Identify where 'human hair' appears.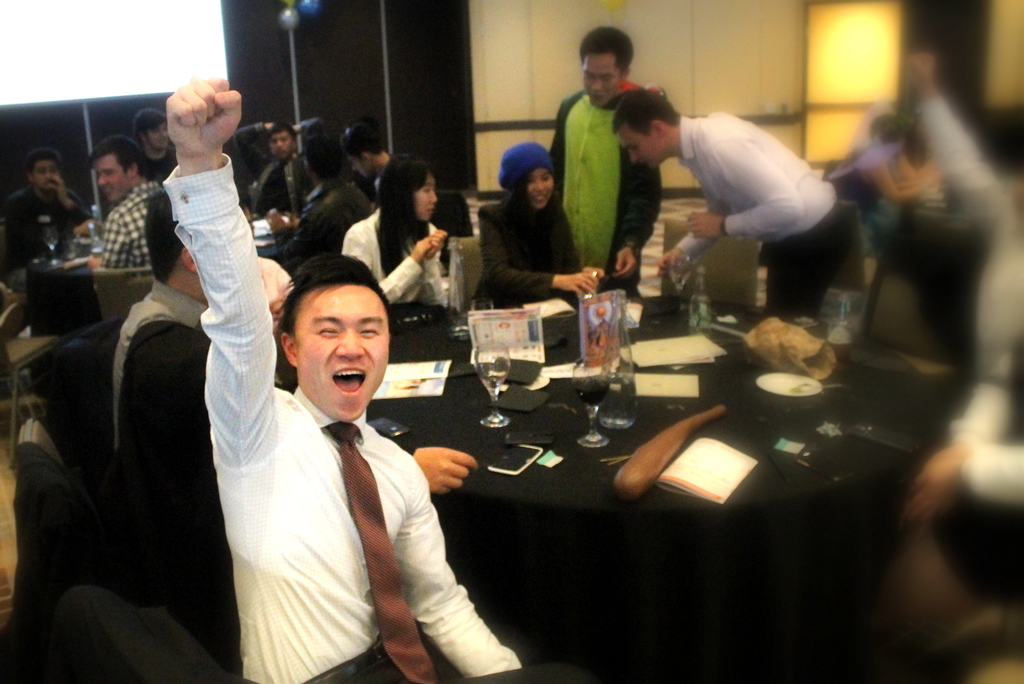
Appears at detection(141, 187, 178, 285).
